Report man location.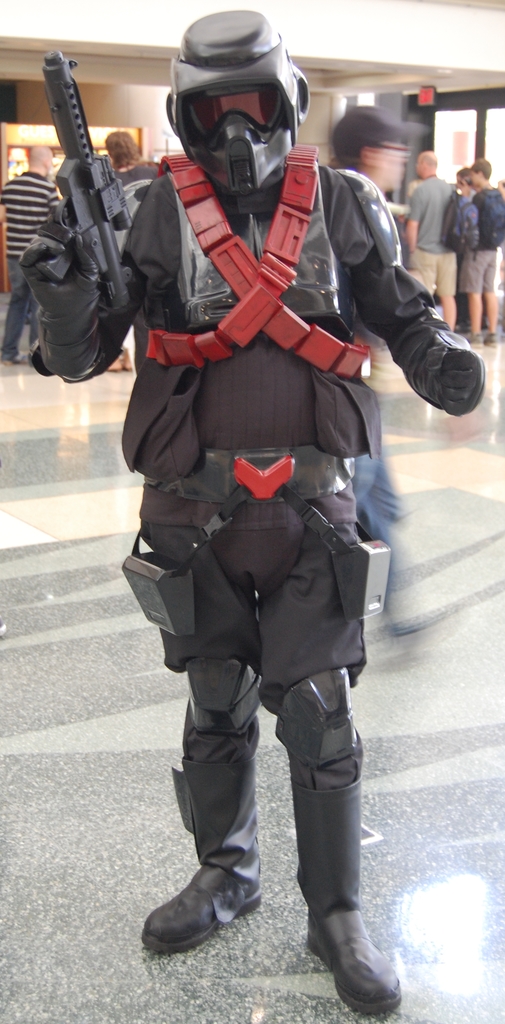
Report: locate(105, 120, 169, 364).
